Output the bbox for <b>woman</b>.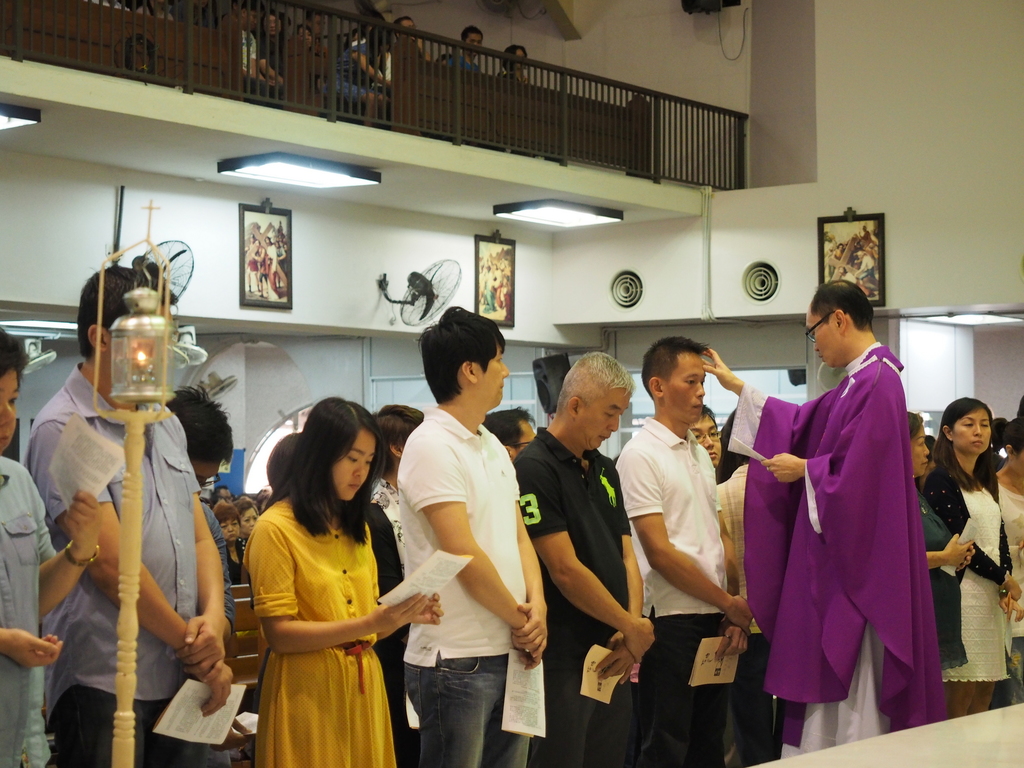
<bbox>214, 500, 252, 593</bbox>.
